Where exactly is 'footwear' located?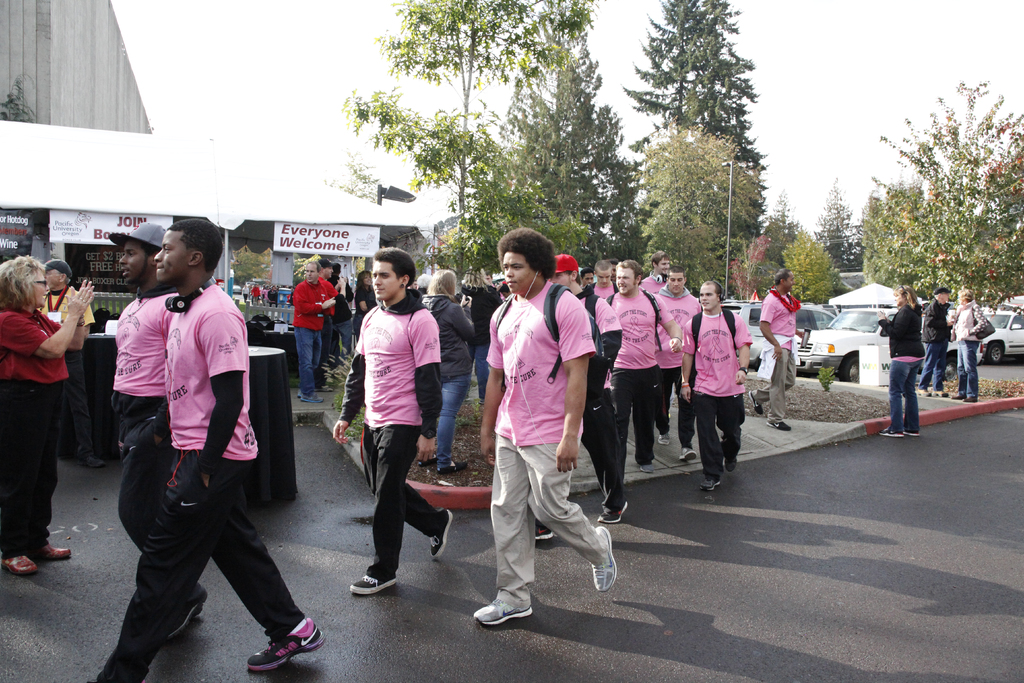
Its bounding box is rect(597, 506, 626, 525).
